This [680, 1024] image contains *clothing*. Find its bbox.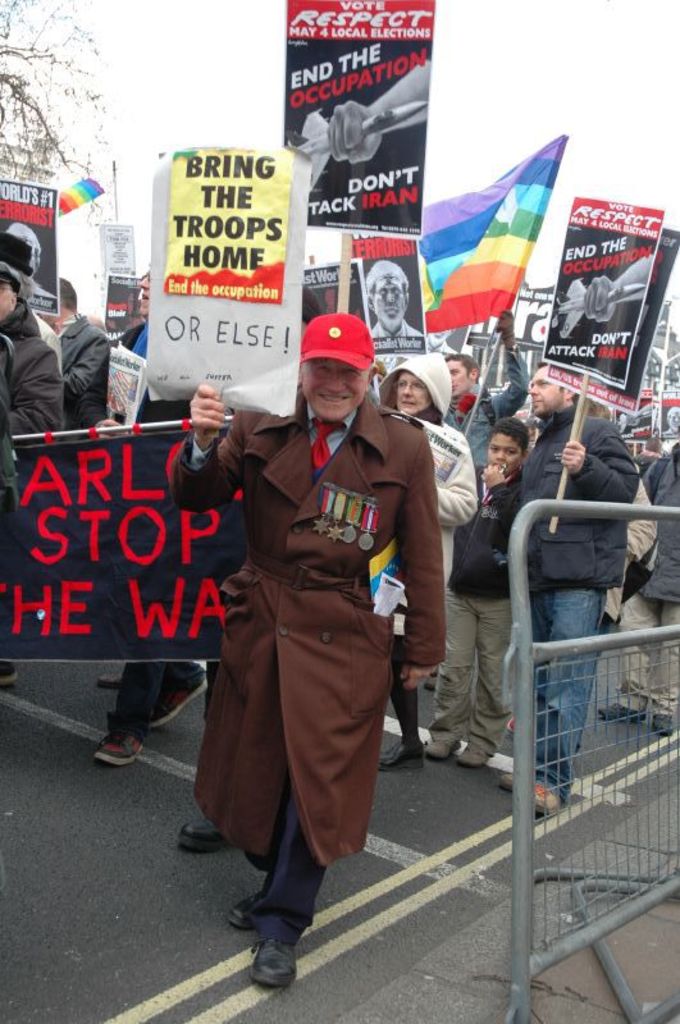
pyautogui.locateOnScreen(615, 443, 679, 714).
